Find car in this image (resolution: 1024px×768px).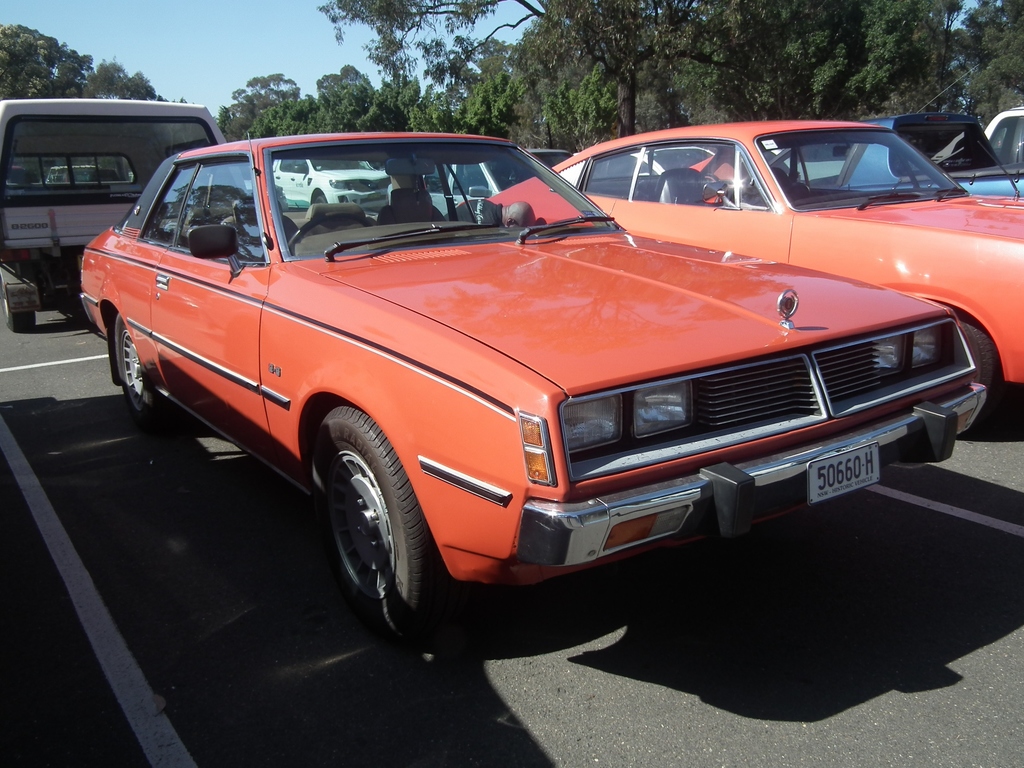
left=1, top=99, right=227, bottom=333.
